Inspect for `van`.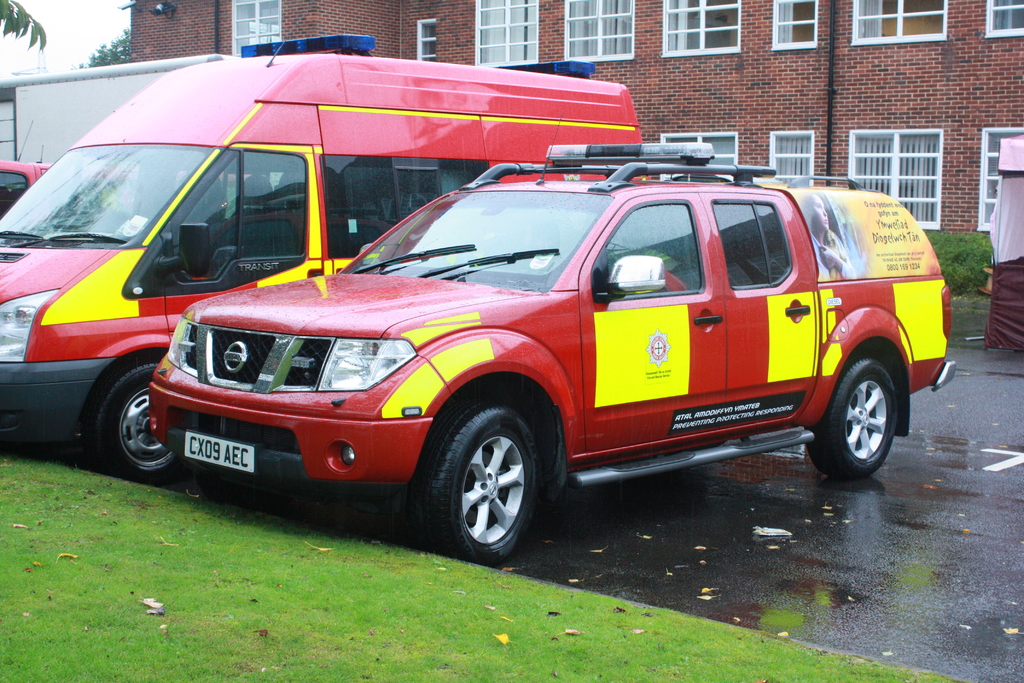
Inspection: [x1=0, y1=51, x2=237, y2=163].
